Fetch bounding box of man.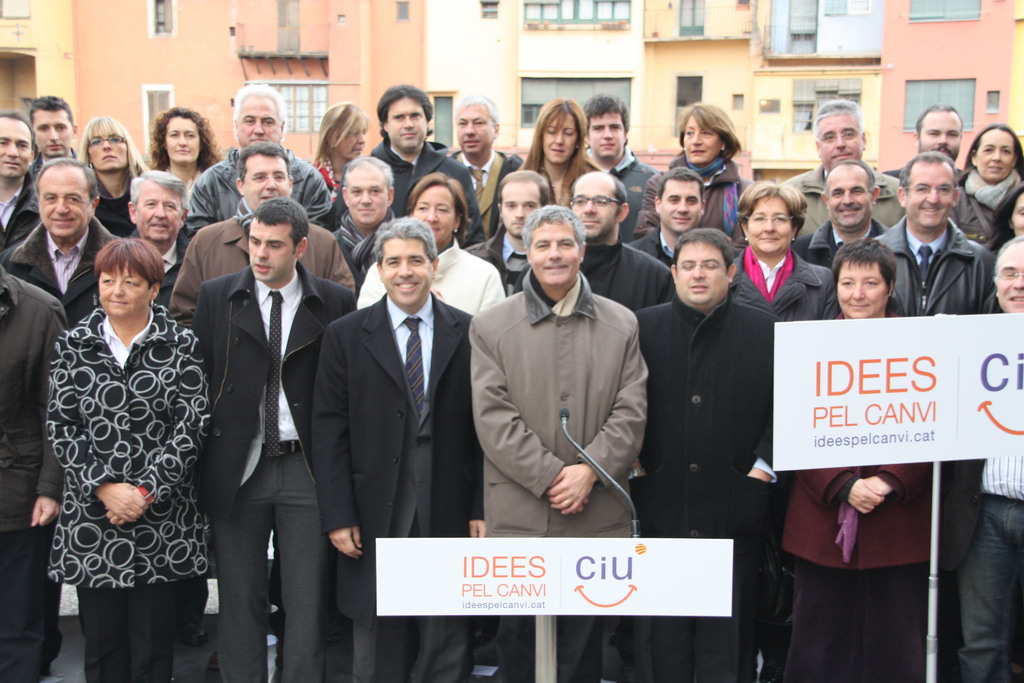
Bbox: (left=120, top=168, right=193, bottom=309).
